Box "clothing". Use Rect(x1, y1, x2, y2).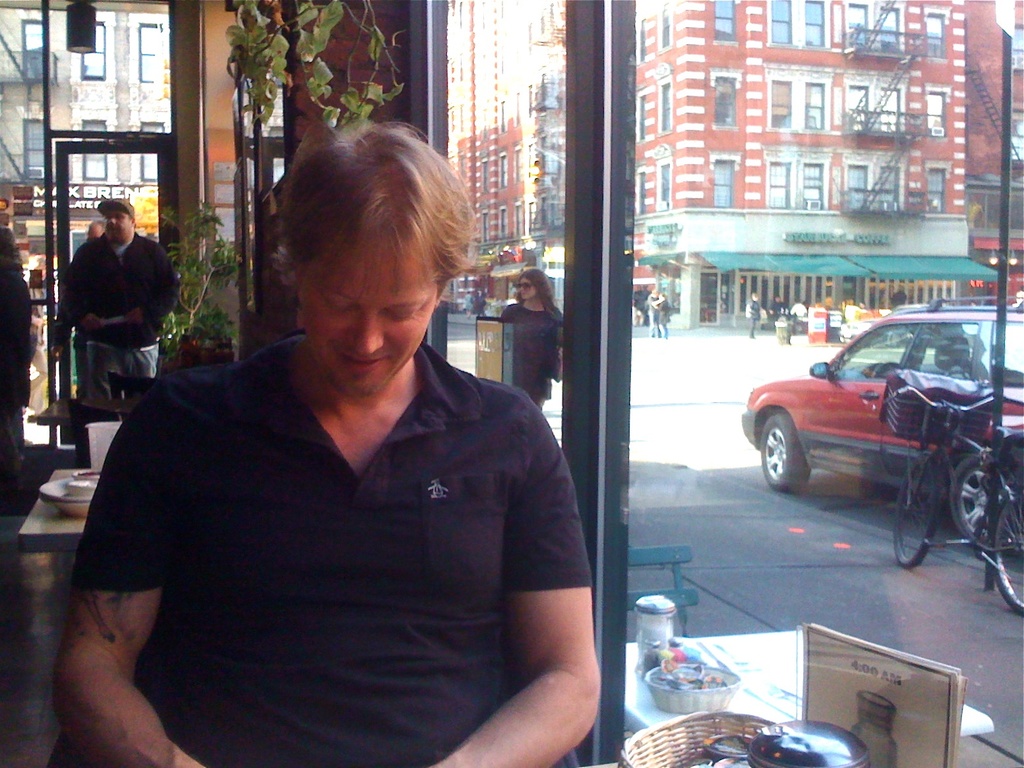
Rect(65, 231, 167, 393).
